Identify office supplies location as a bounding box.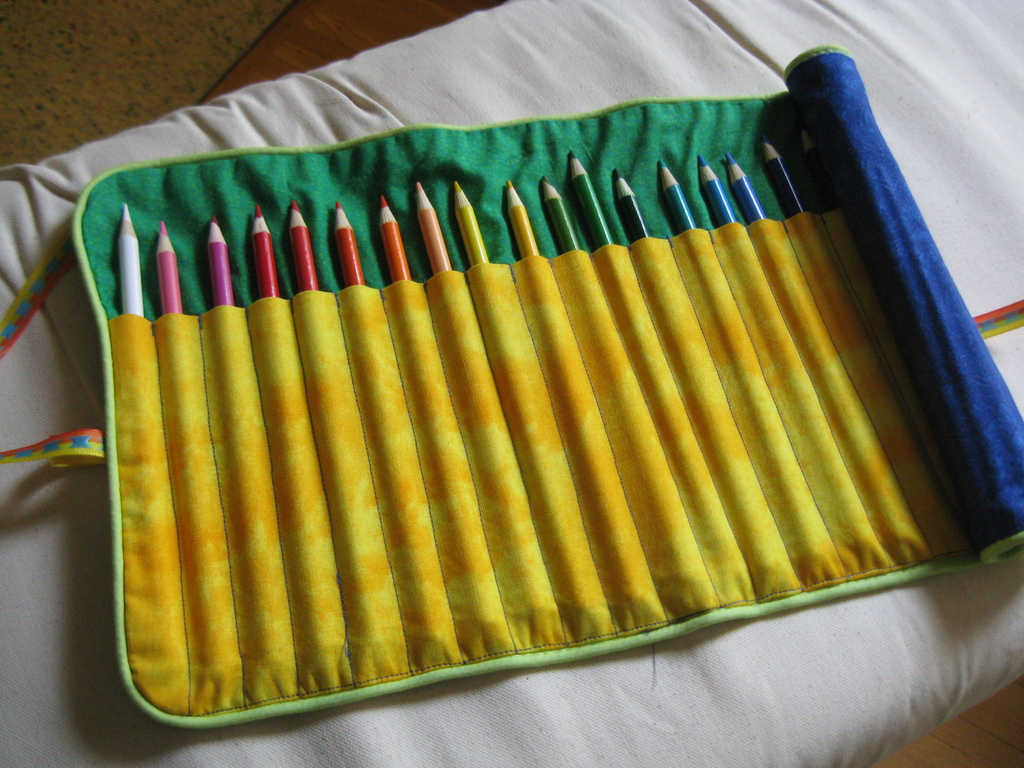
left=74, top=38, right=1023, bottom=724.
